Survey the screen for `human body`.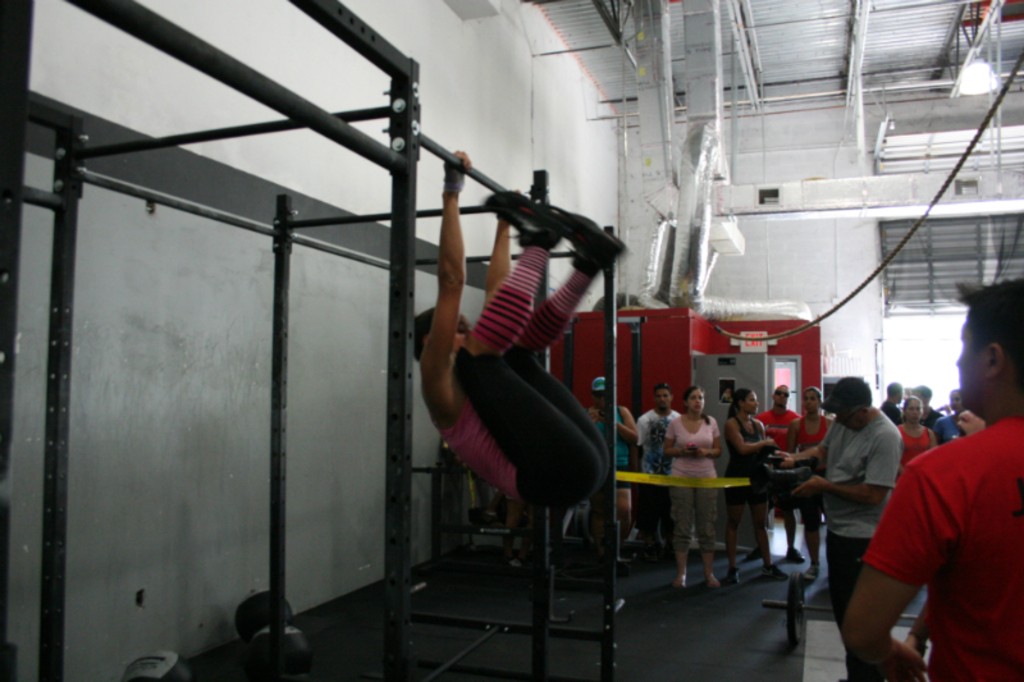
Survey found: bbox=[584, 376, 639, 545].
